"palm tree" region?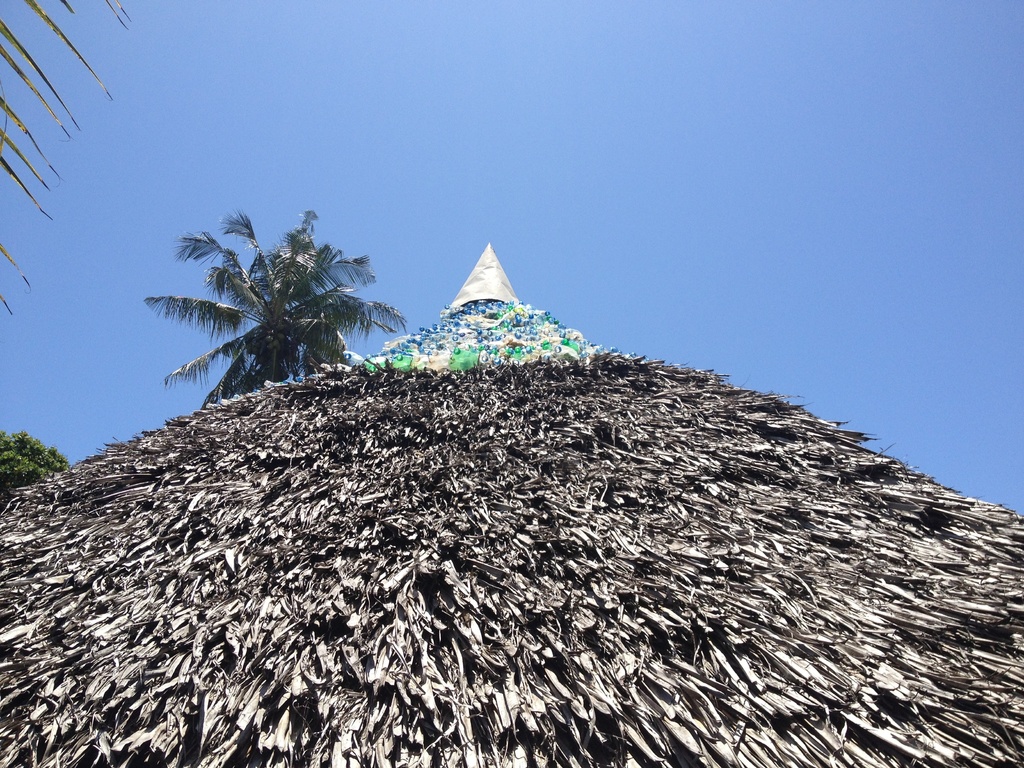
0:0:138:316
